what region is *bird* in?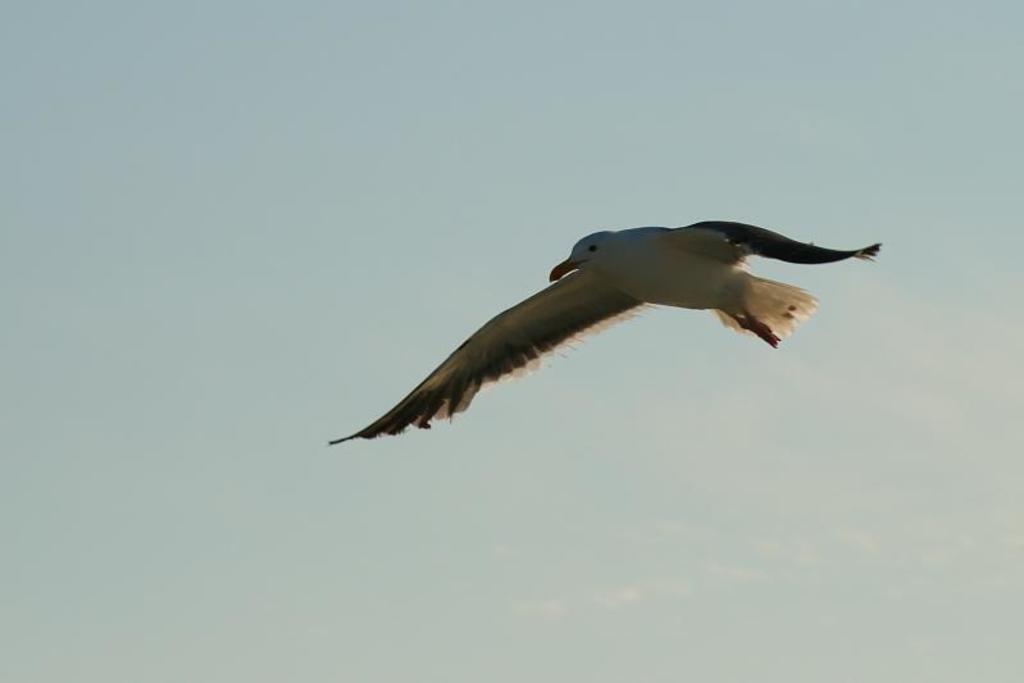
Rect(315, 218, 907, 456).
